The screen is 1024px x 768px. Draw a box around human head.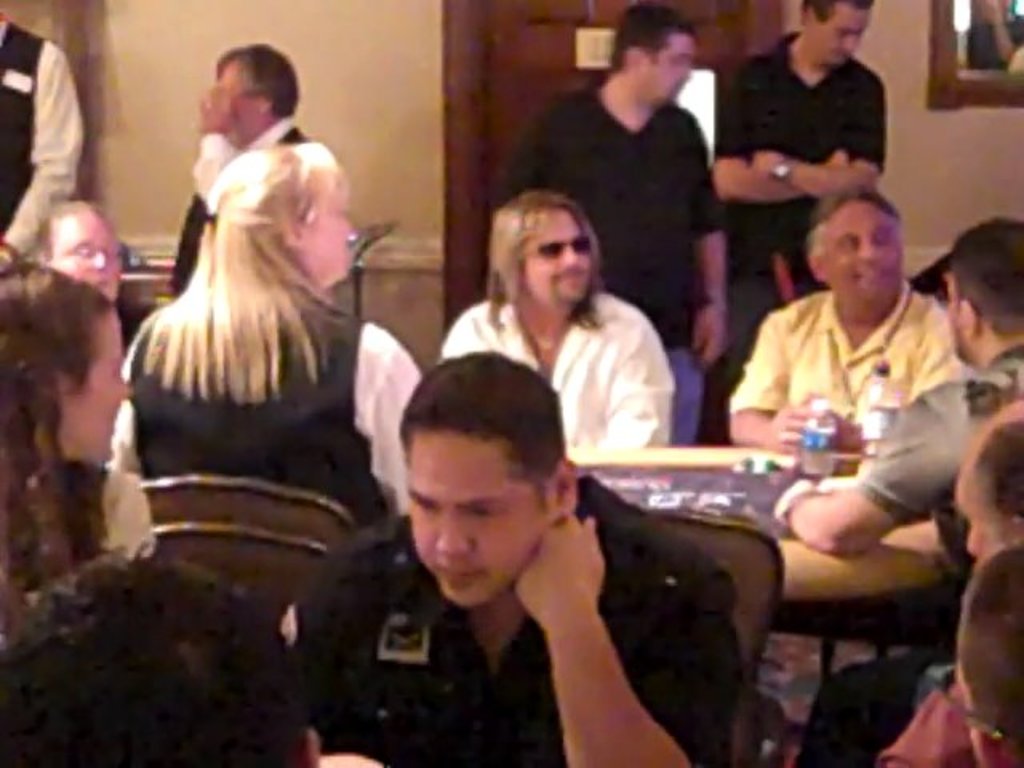
<box>798,0,872,62</box>.
